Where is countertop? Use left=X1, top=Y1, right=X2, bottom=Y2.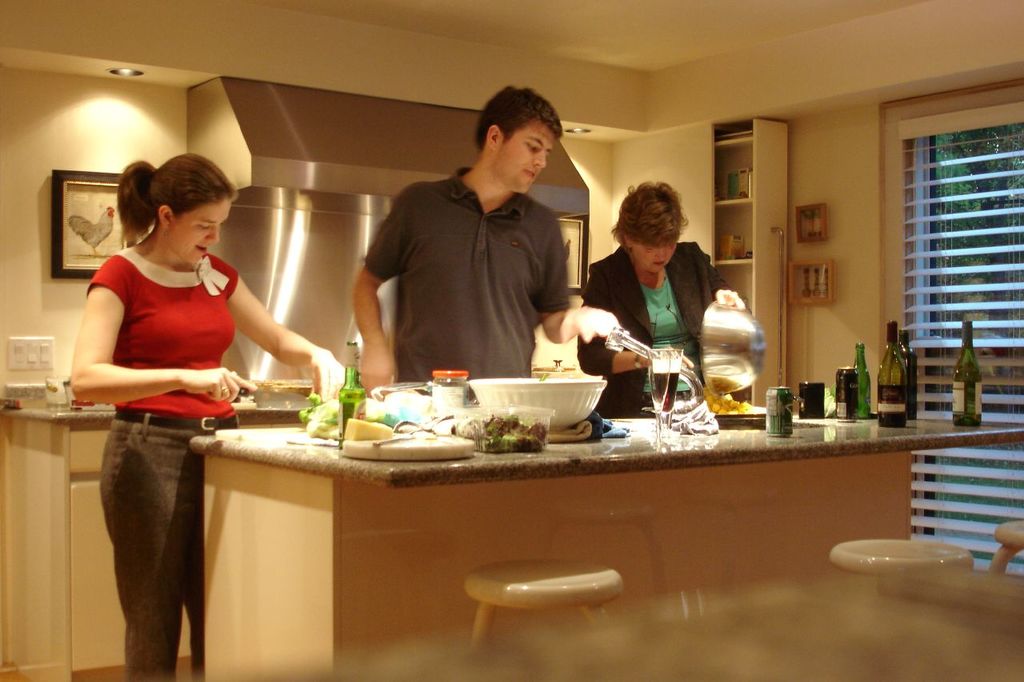
left=186, top=418, right=1023, bottom=681.
